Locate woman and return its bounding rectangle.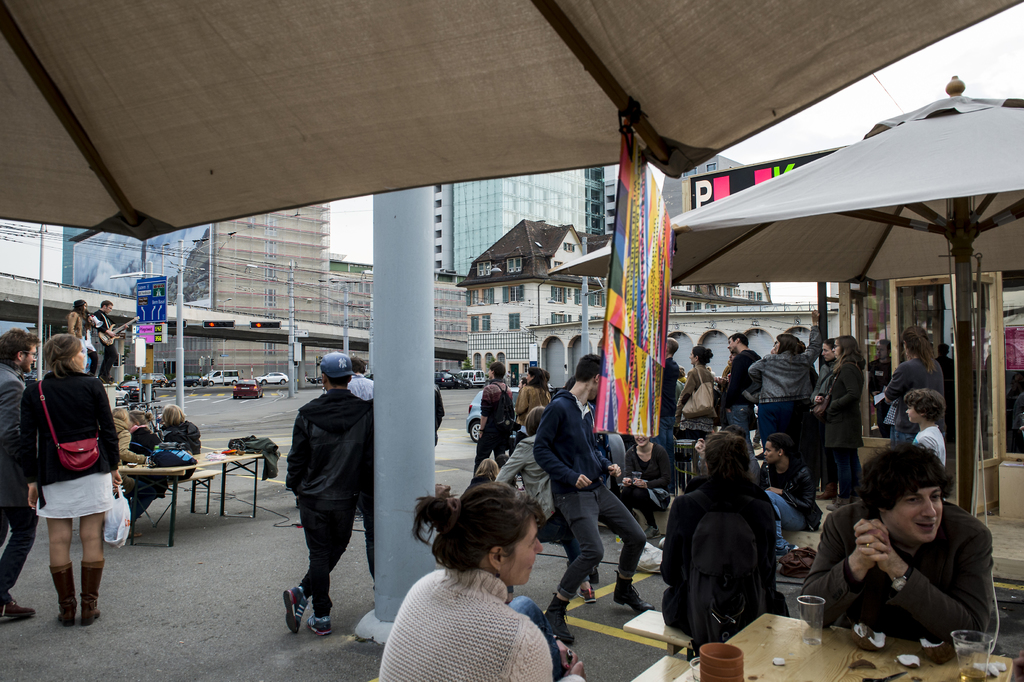
[109, 406, 145, 499].
